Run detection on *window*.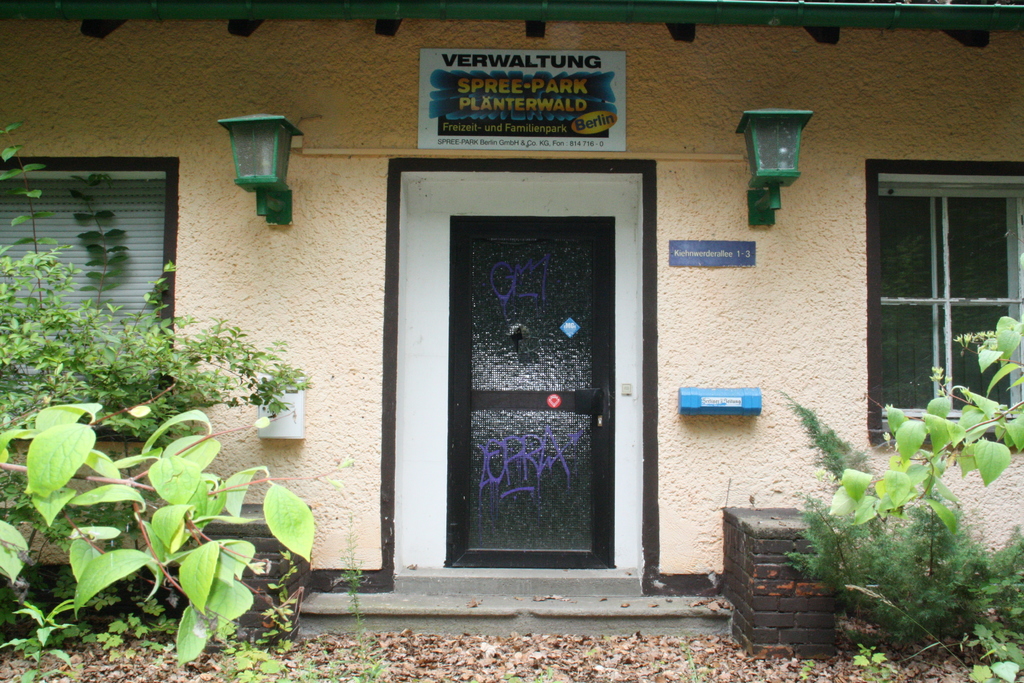
Result: l=0, t=149, r=172, b=446.
